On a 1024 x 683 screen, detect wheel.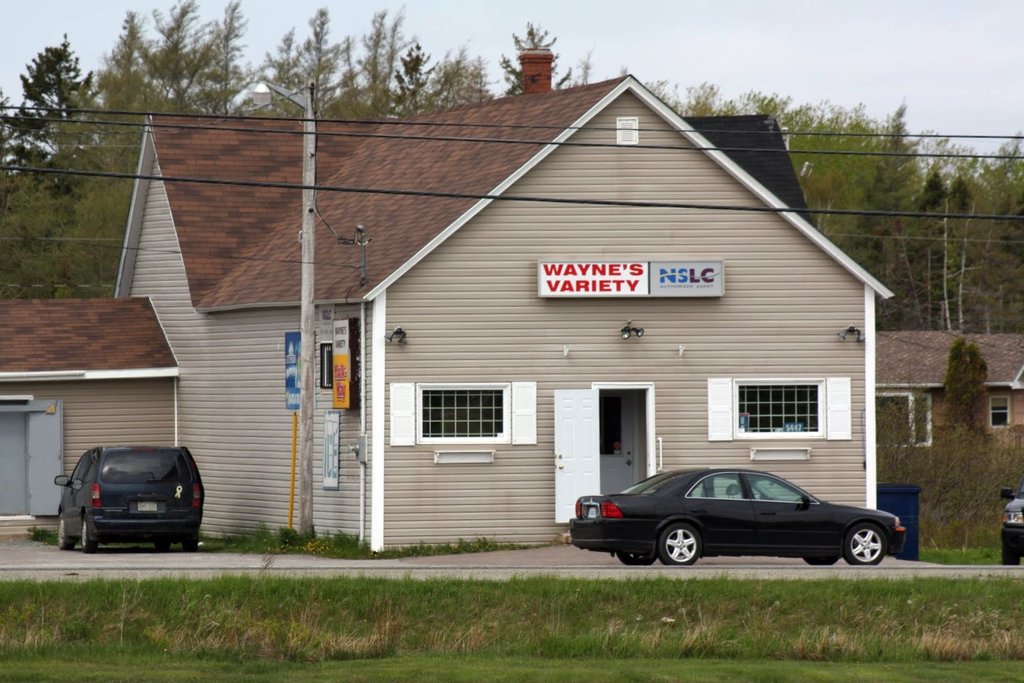
[x1=661, y1=520, x2=696, y2=566].
